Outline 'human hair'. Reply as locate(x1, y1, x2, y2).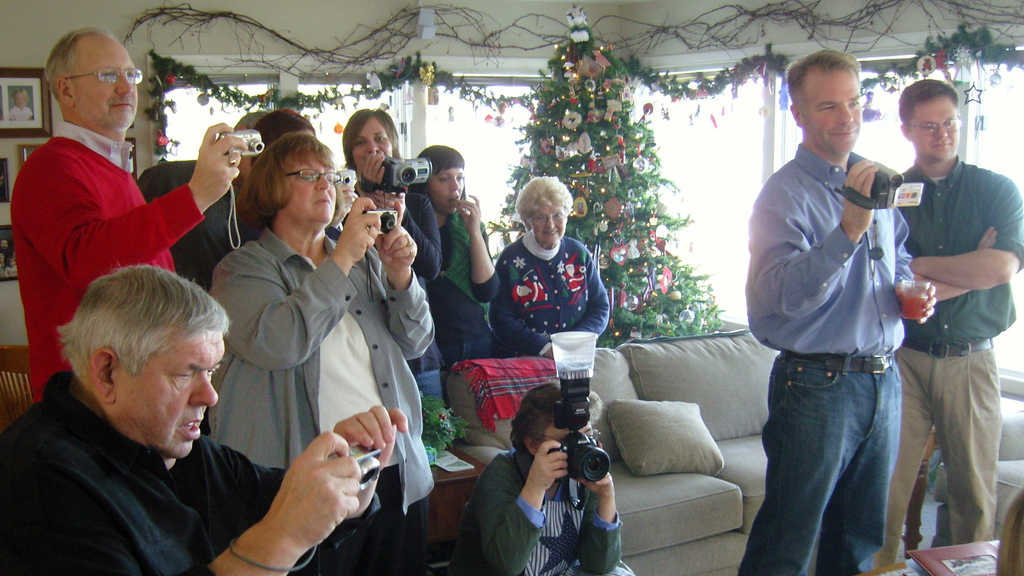
locate(785, 47, 862, 122).
